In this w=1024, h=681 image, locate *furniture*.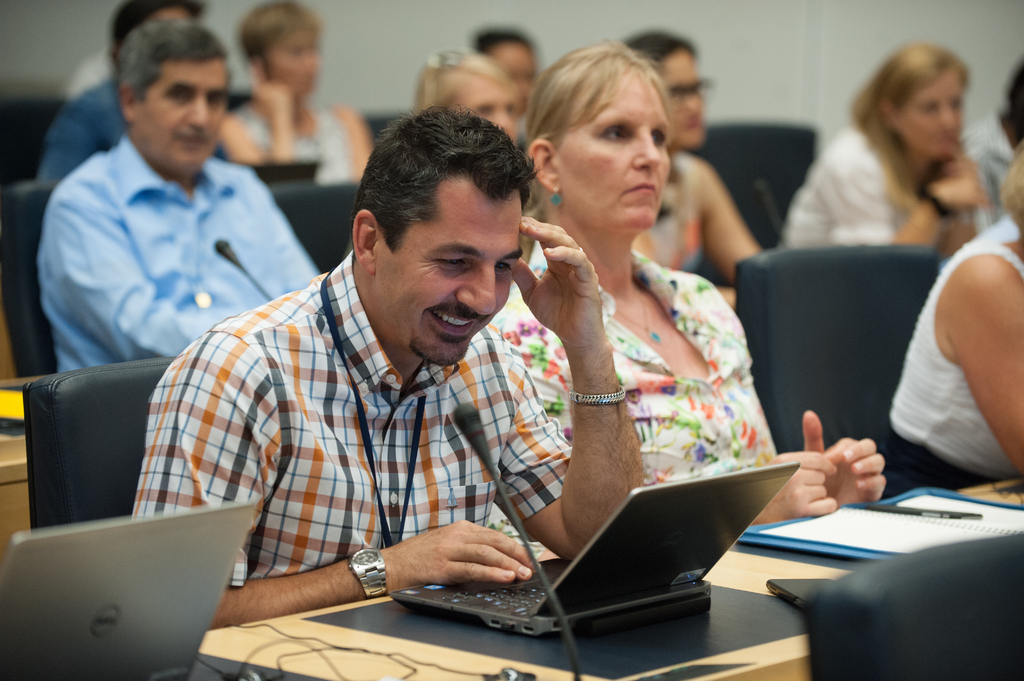
Bounding box: 358/109/413/142.
